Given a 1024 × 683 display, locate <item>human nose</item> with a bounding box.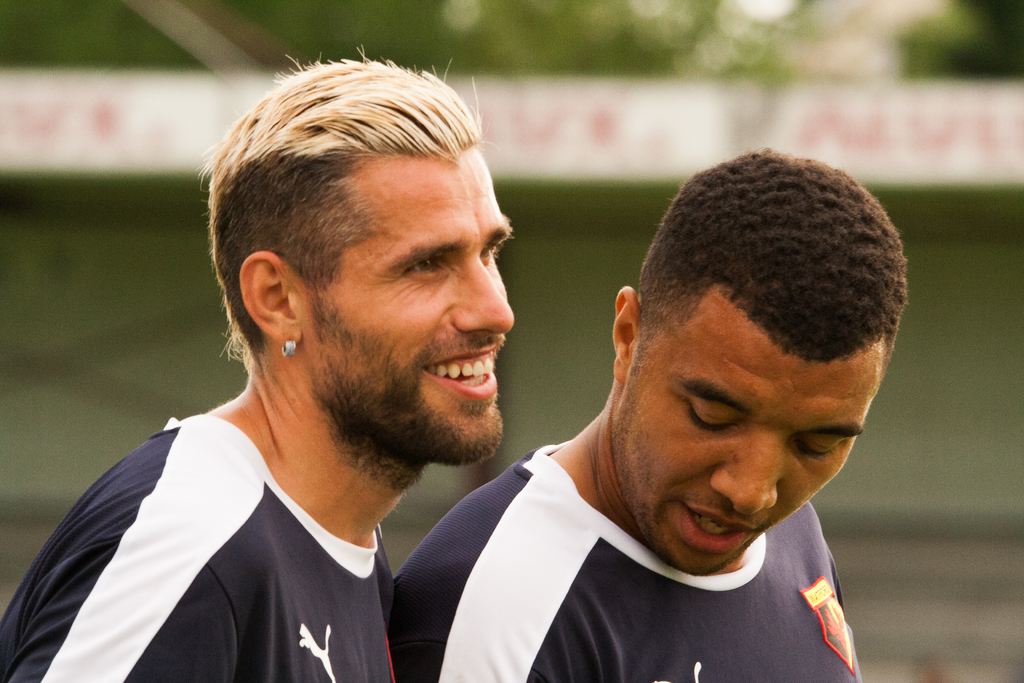
Located: rect(712, 434, 781, 518).
